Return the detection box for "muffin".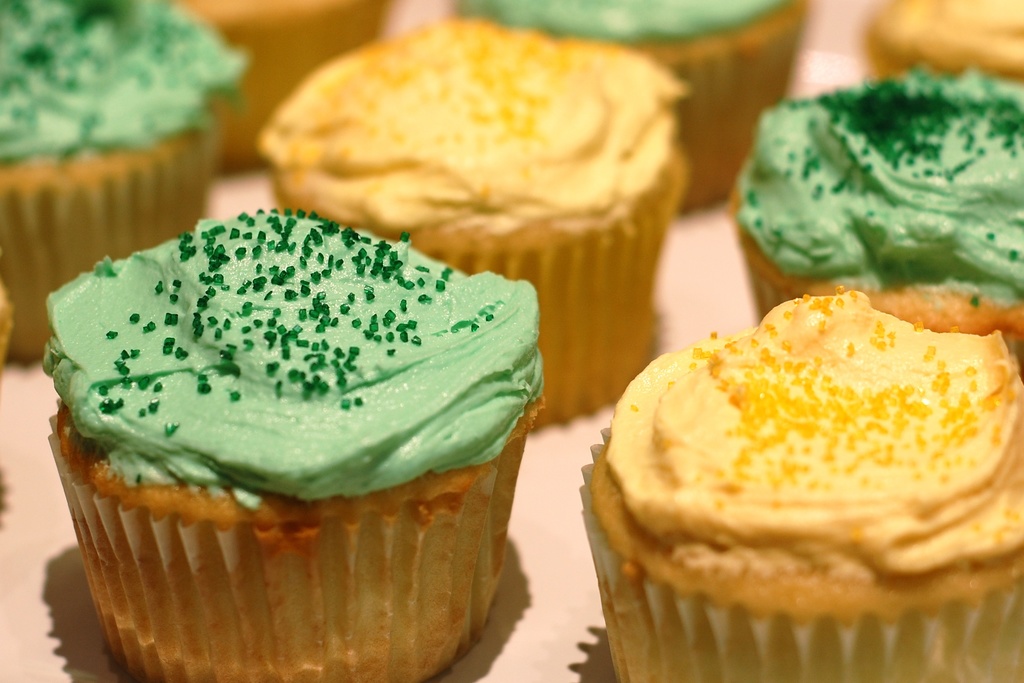
box(0, 0, 250, 367).
